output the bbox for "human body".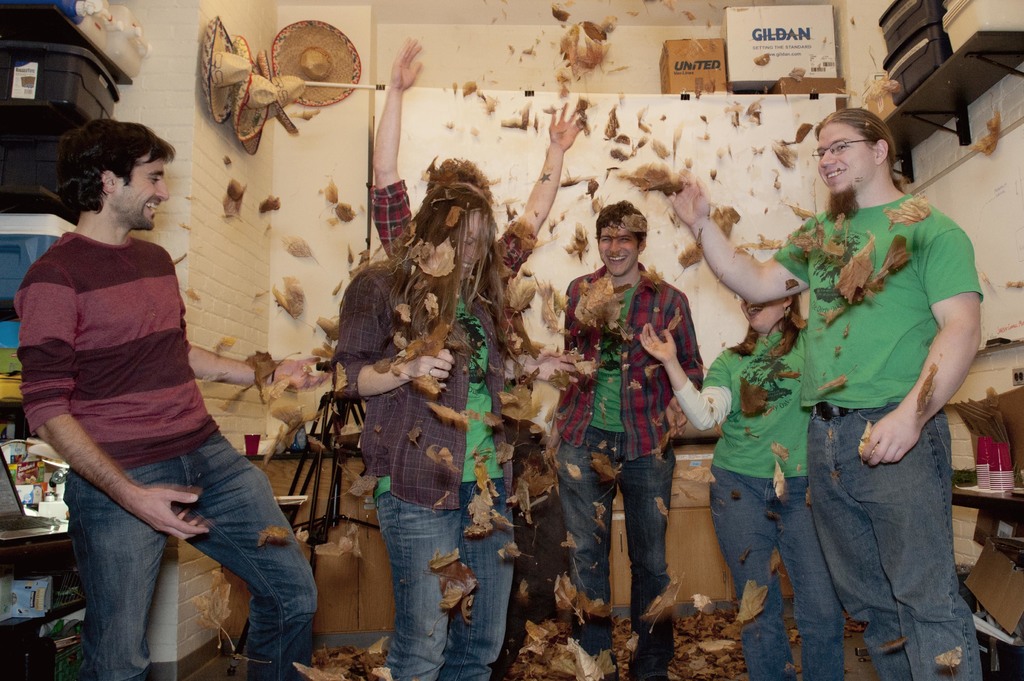
x1=21 y1=113 x2=315 y2=678.
